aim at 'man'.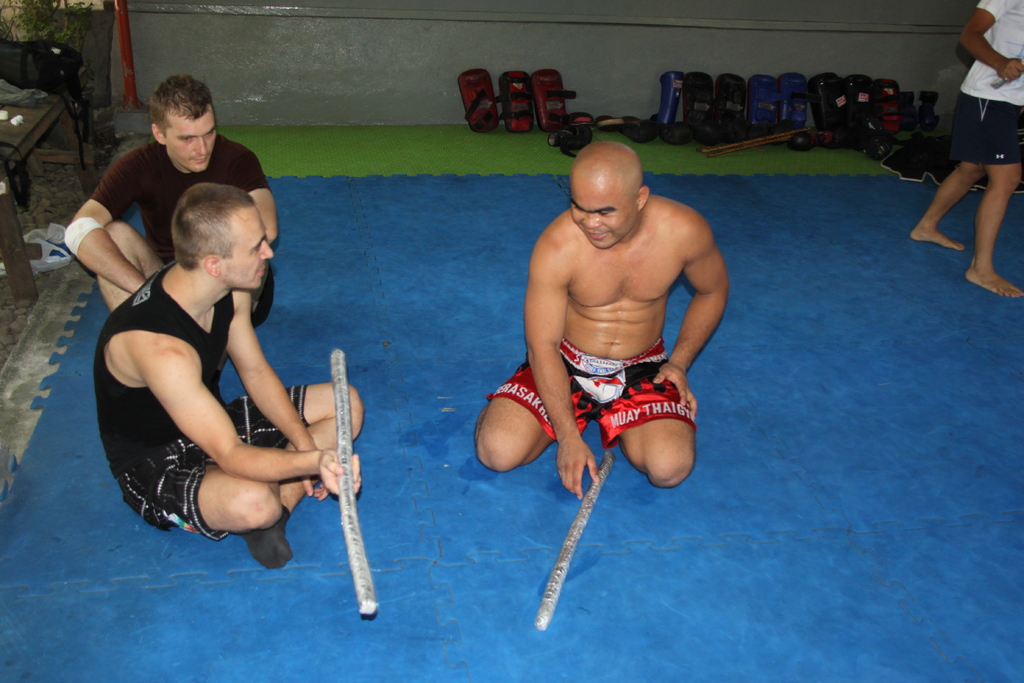
Aimed at (left=908, top=0, right=1023, bottom=302).
